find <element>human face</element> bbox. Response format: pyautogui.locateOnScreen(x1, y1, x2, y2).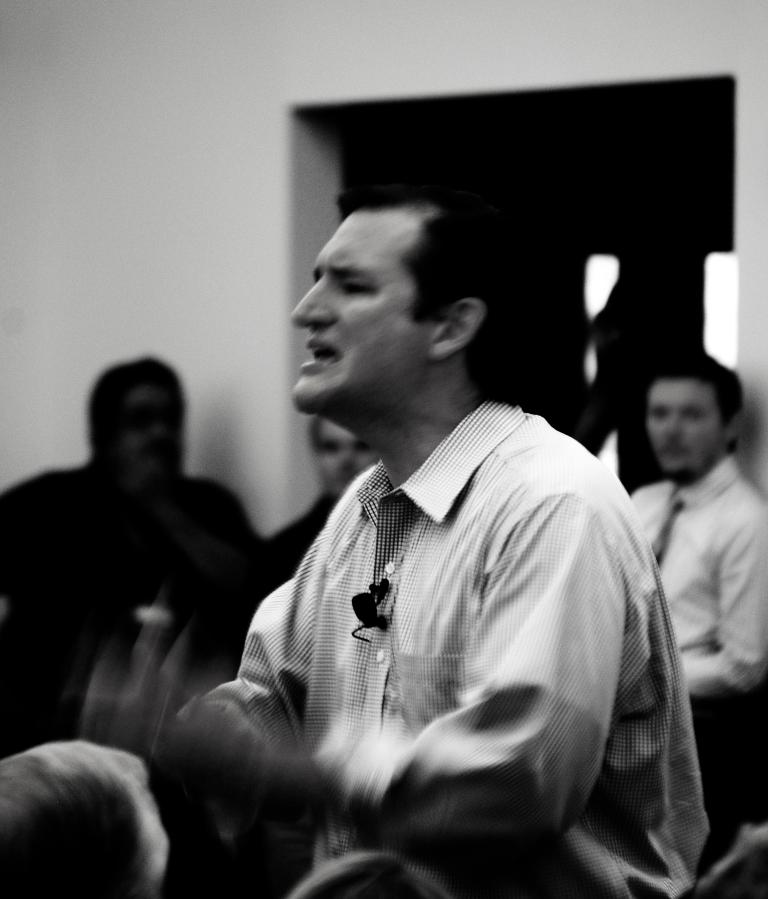
pyautogui.locateOnScreen(639, 376, 728, 467).
